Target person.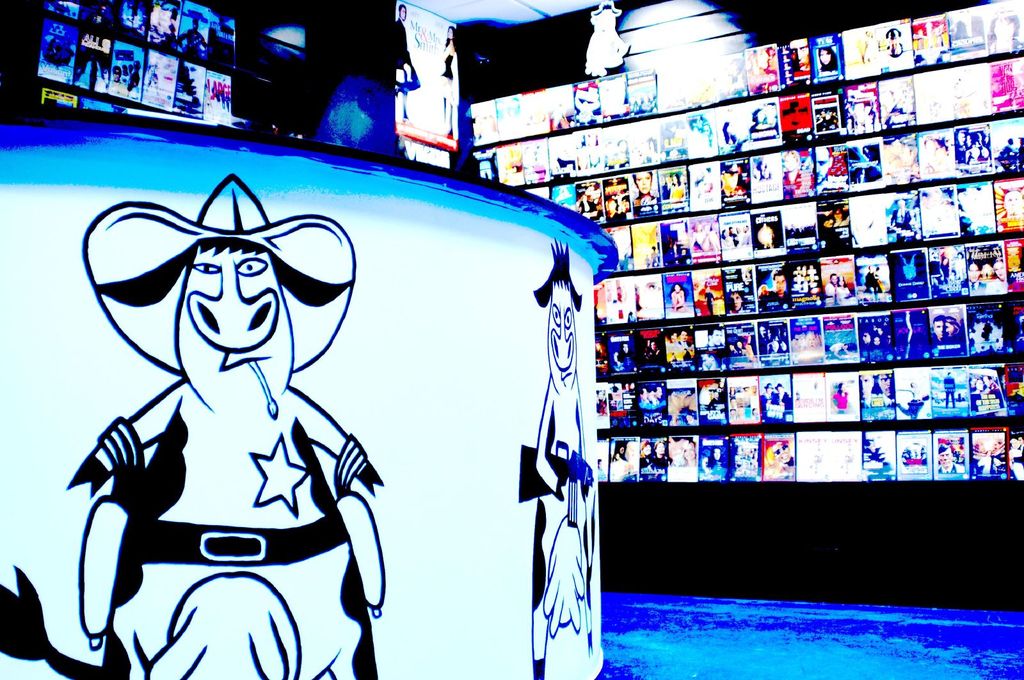
Target region: left=894, top=381, right=931, bottom=419.
